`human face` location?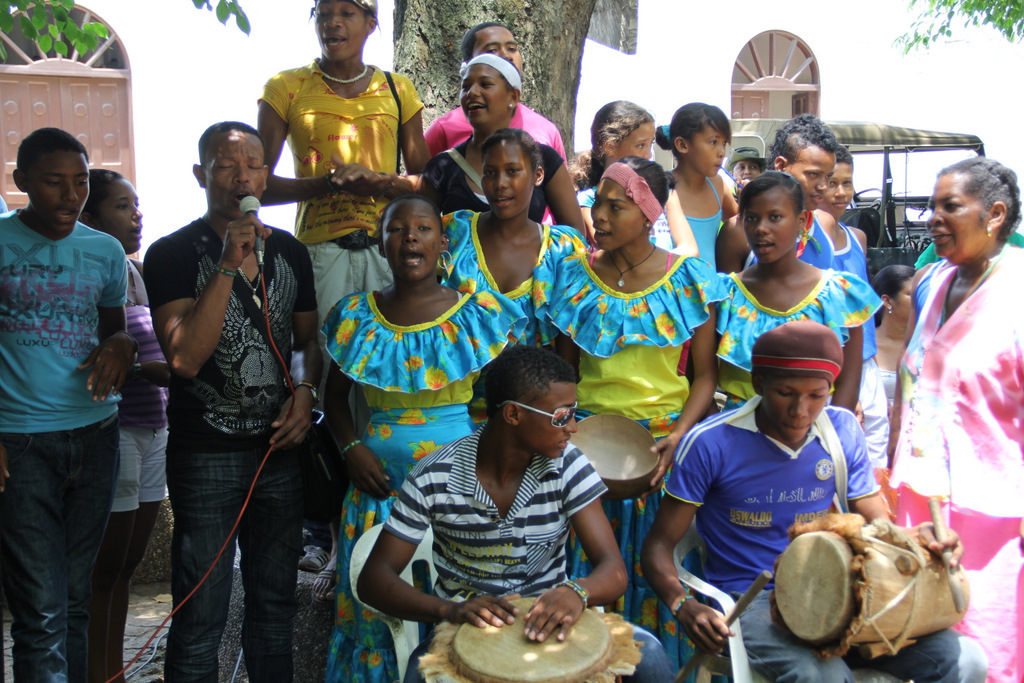
891 277 913 320
